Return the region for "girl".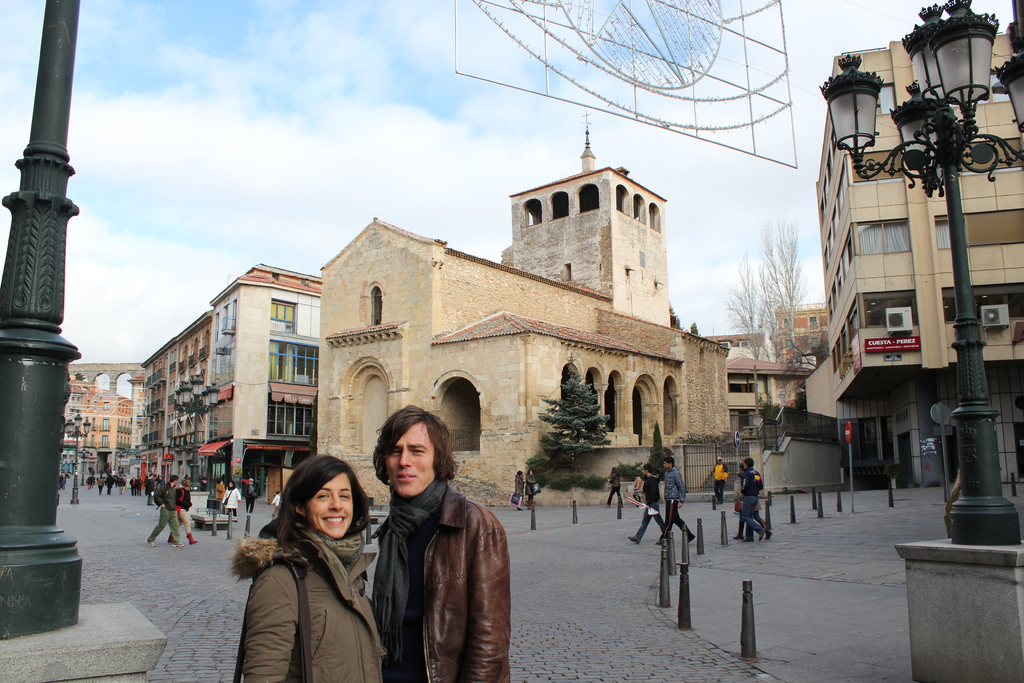
left=230, top=454, right=388, bottom=682.
